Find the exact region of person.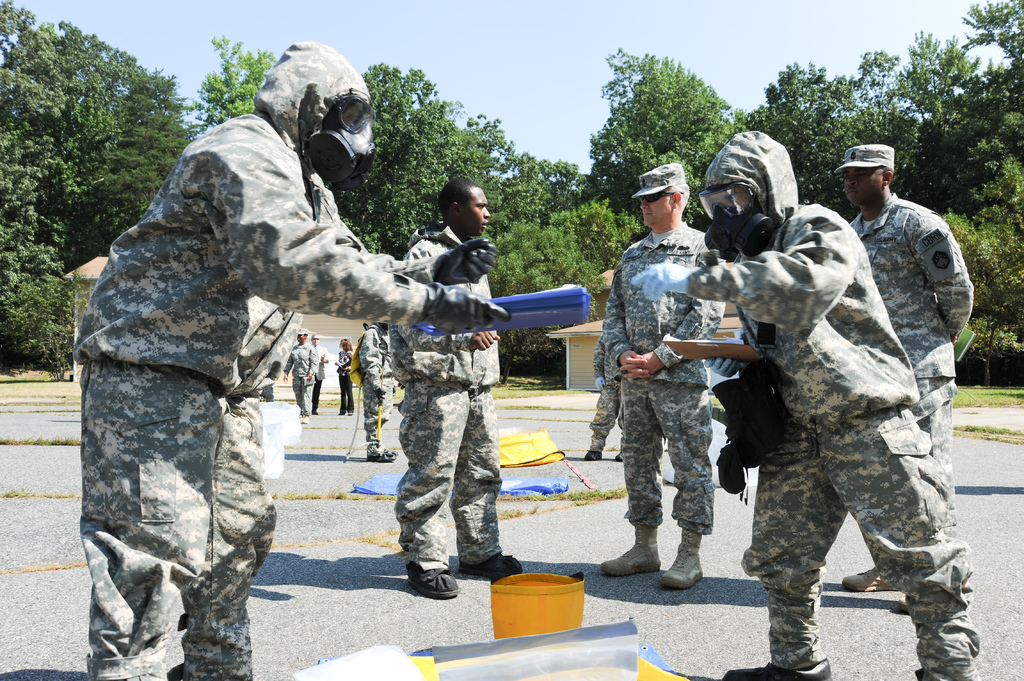
Exact region: region(844, 135, 975, 613).
